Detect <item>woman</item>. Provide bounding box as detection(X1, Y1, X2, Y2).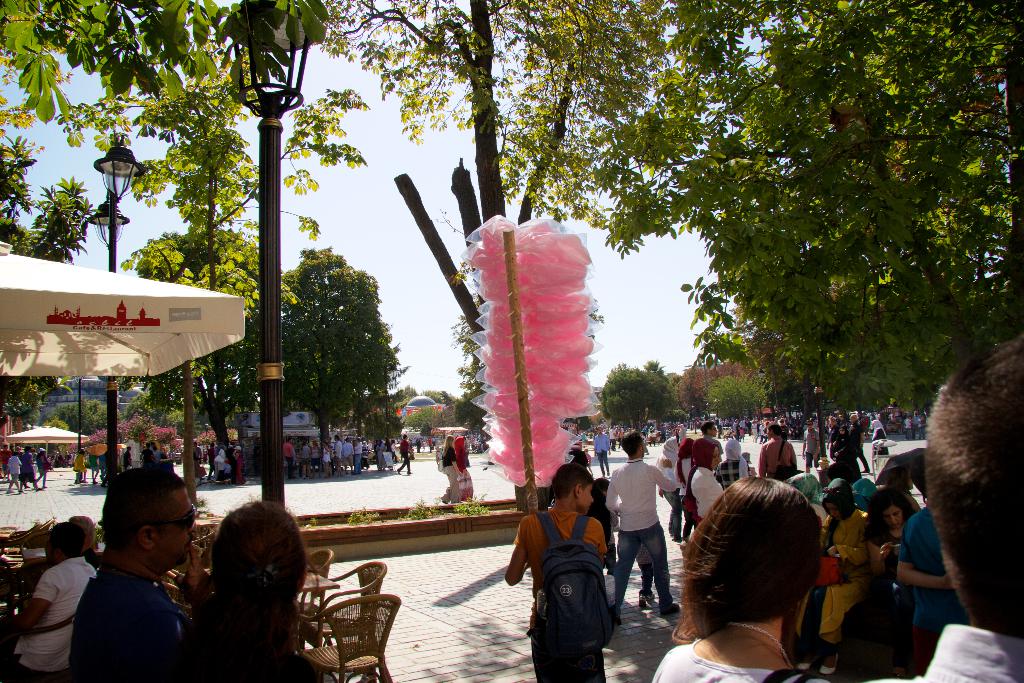
detection(843, 483, 912, 682).
